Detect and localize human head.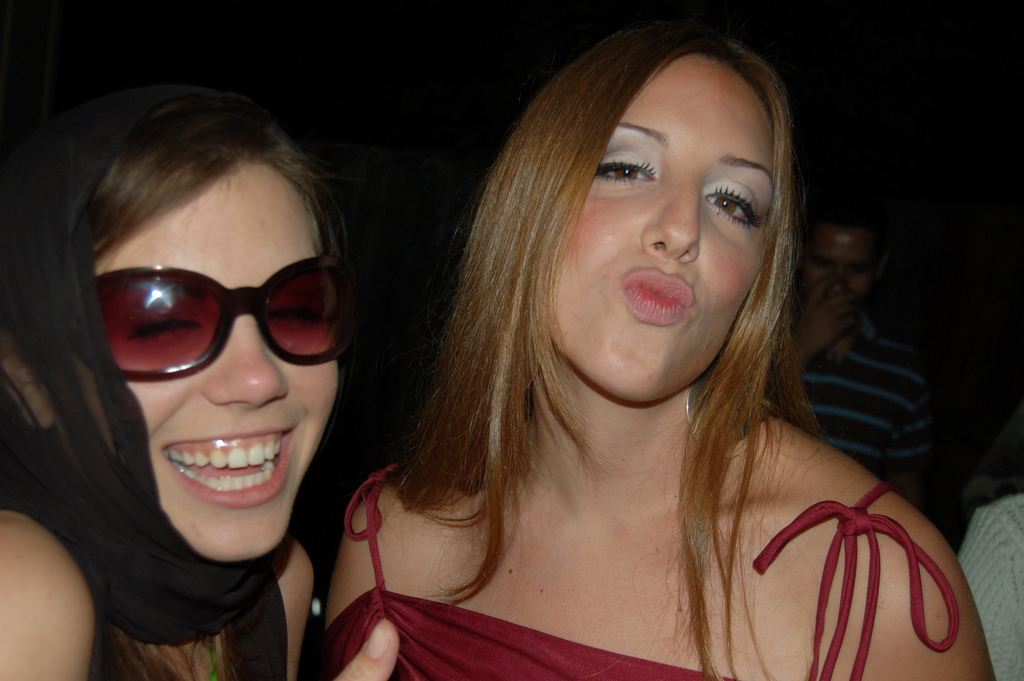
Localized at 488,29,797,402.
